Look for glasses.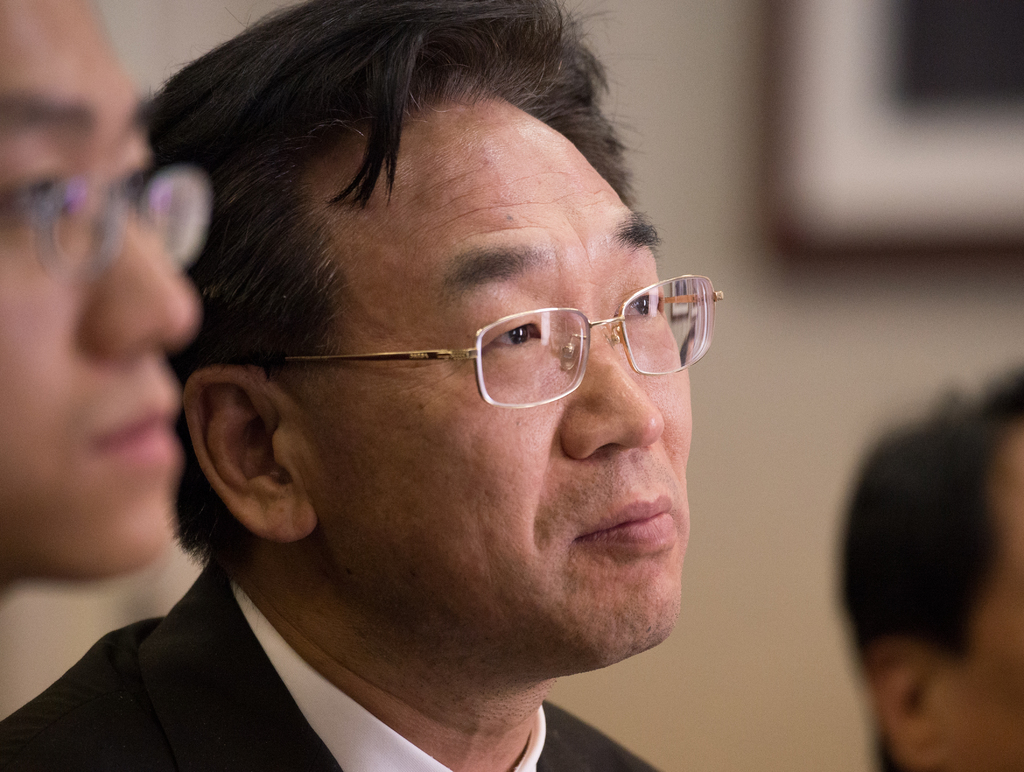
Found: bbox=[239, 262, 711, 428].
